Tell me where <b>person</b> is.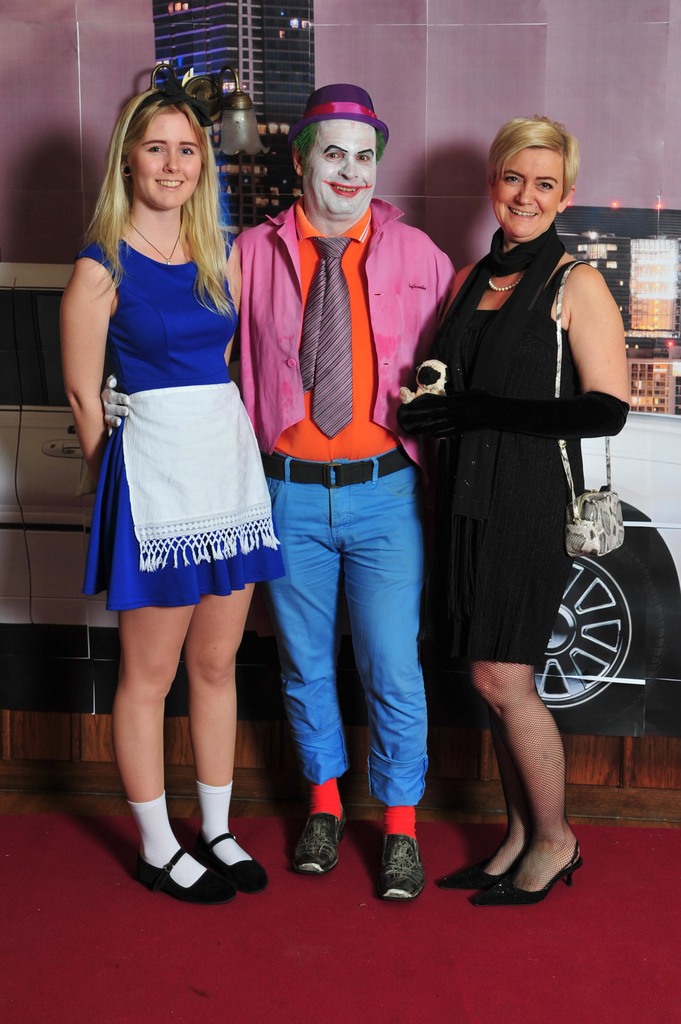
<b>person</b> is at 101:82:461:909.
